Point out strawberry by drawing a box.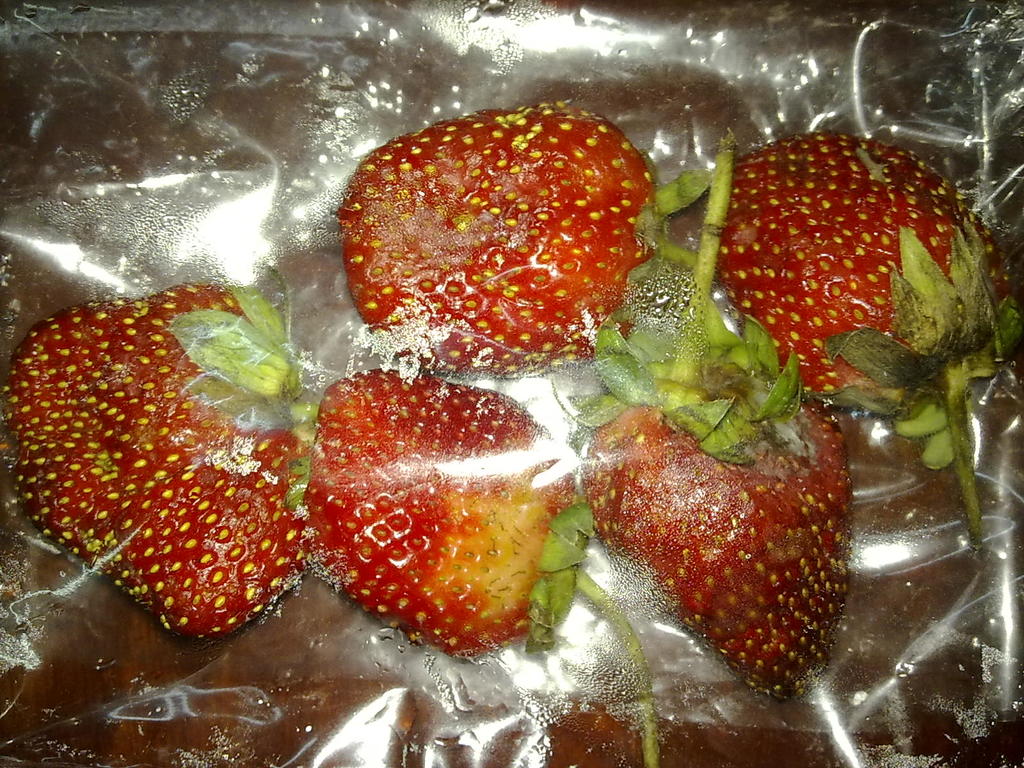
<box>295,363,659,767</box>.
